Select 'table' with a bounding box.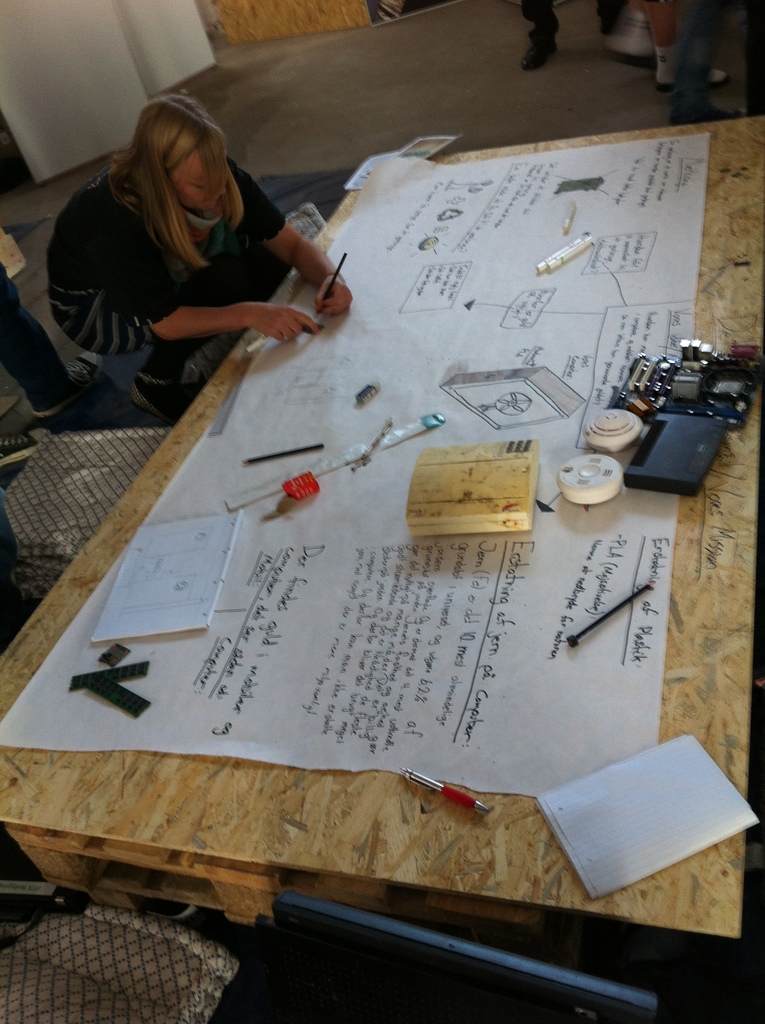
detection(29, 158, 764, 995).
